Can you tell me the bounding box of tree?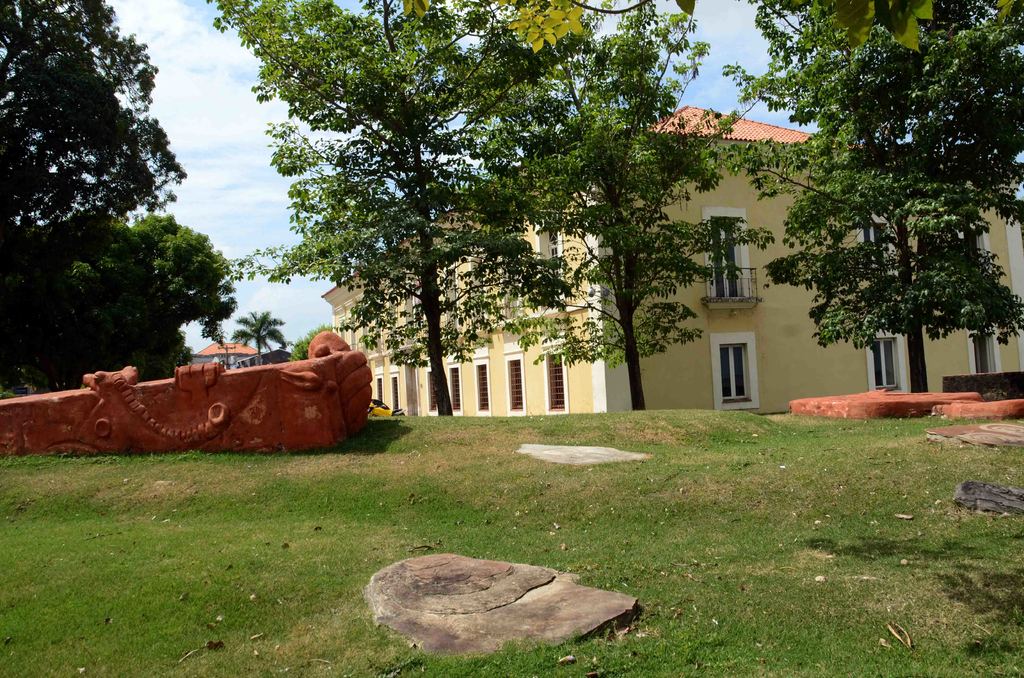
left=17, top=27, right=184, bottom=295.
